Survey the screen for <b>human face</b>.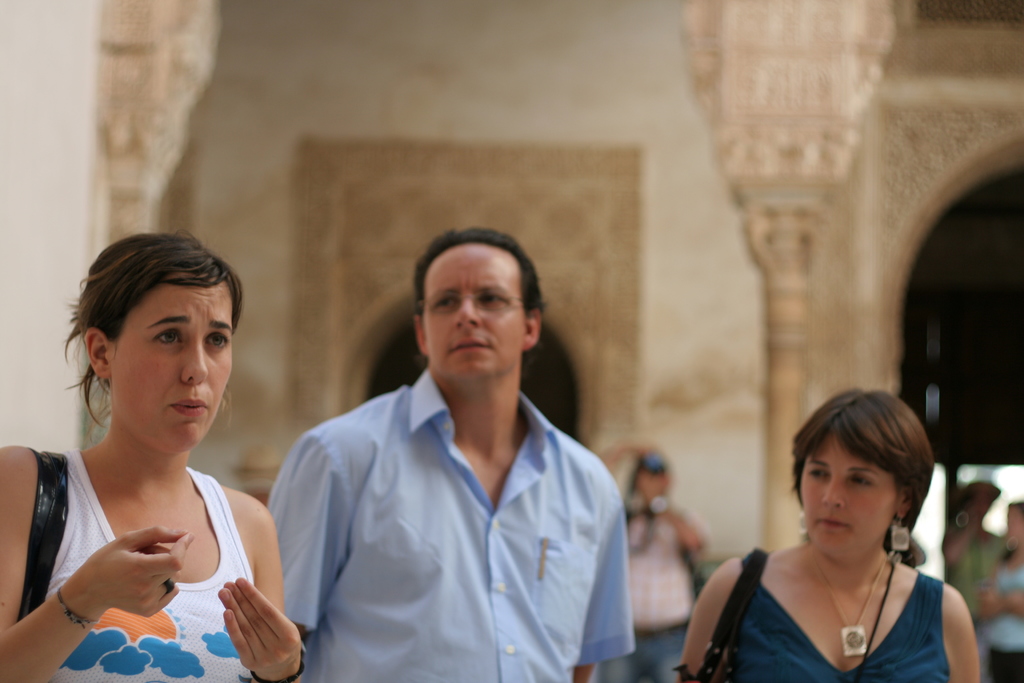
Survey found: 424:248:525:378.
